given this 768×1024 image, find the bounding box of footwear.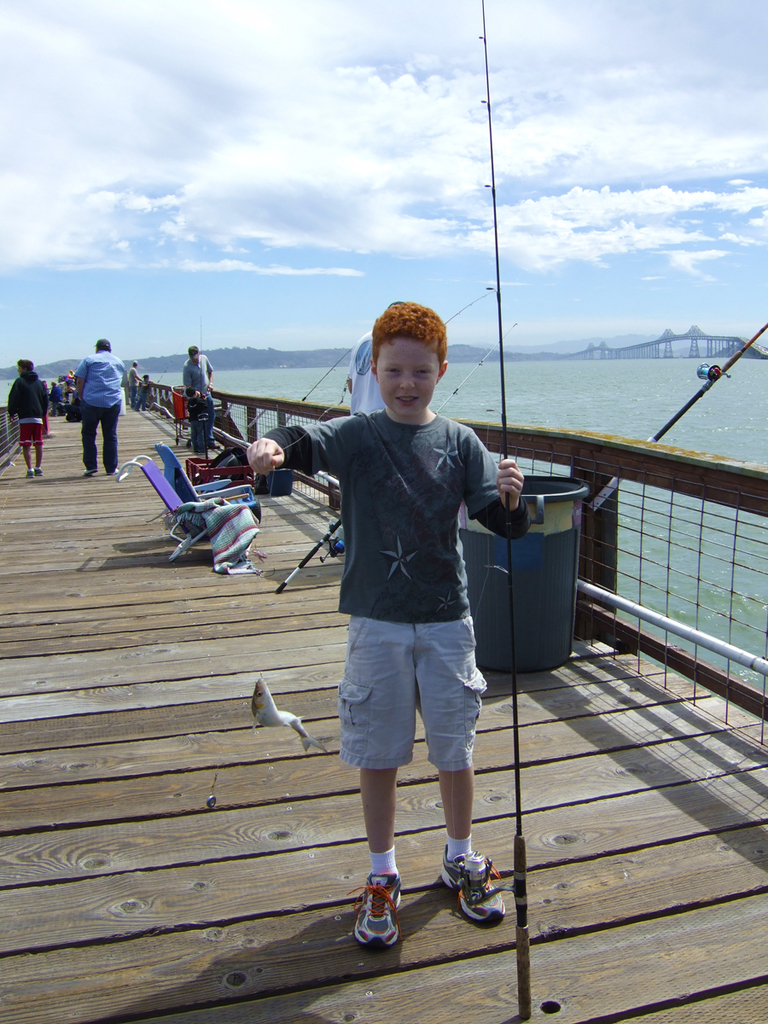
[350,871,417,957].
